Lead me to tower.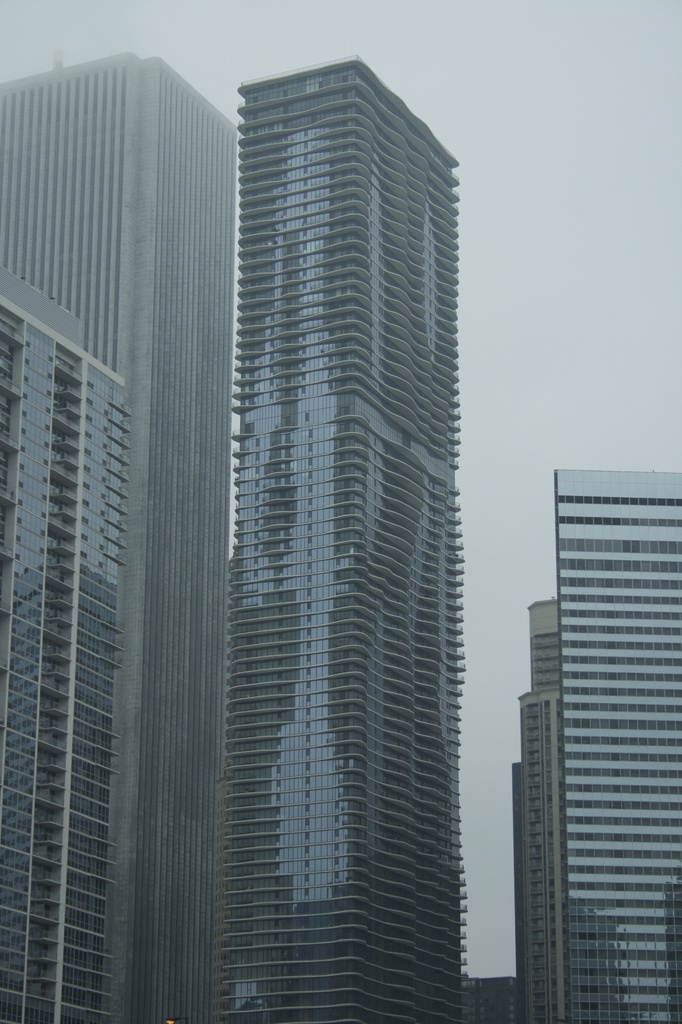
Lead to (0, 275, 129, 1023).
